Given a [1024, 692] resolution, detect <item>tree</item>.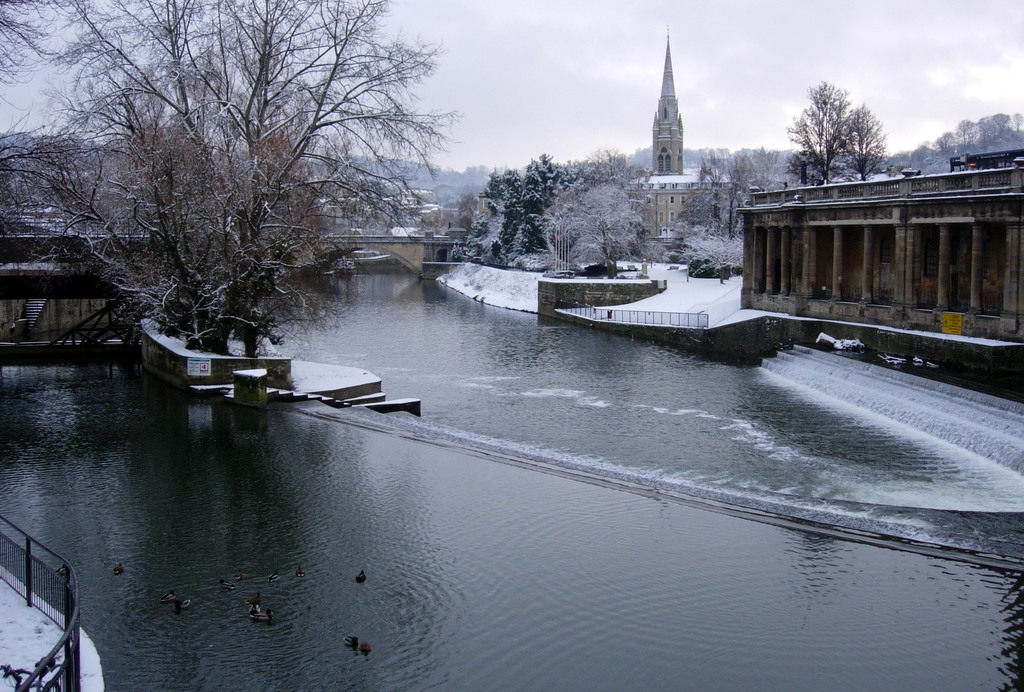
x1=32 y1=35 x2=452 y2=368.
